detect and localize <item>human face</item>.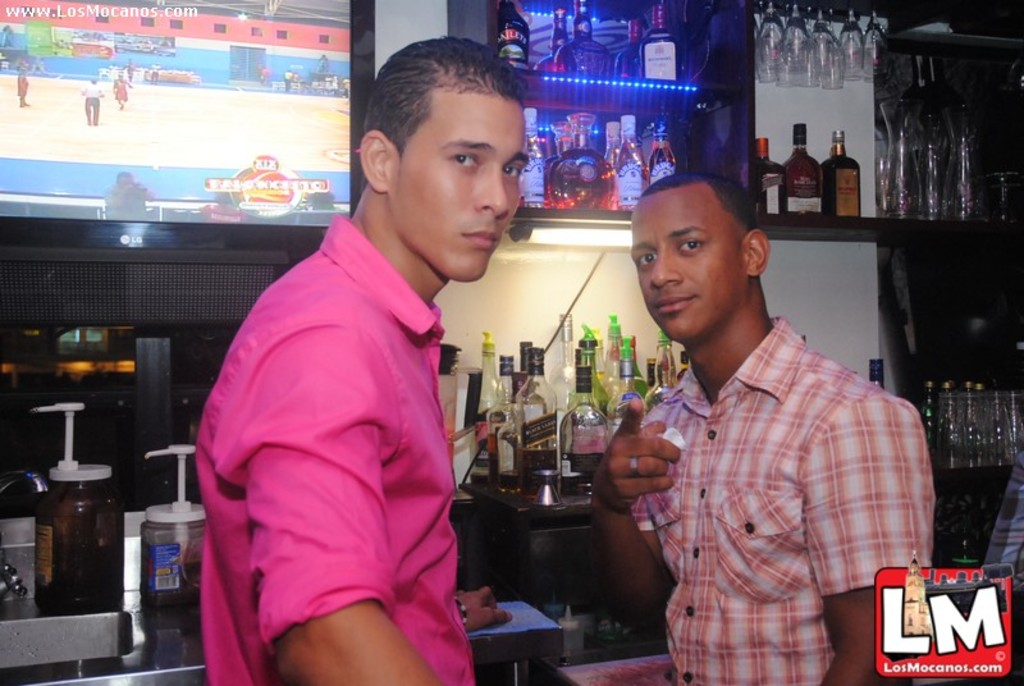
Localized at crop(628, 202, 736, 342).
